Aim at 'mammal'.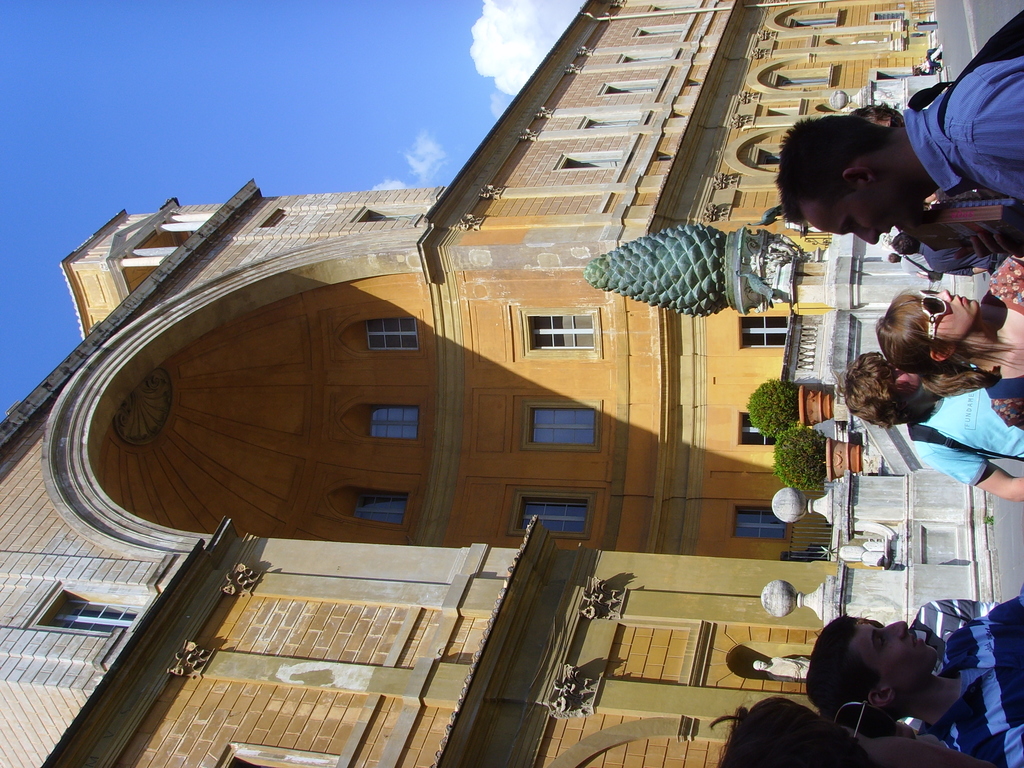
Aimed at 851, 86, 992, 195.
